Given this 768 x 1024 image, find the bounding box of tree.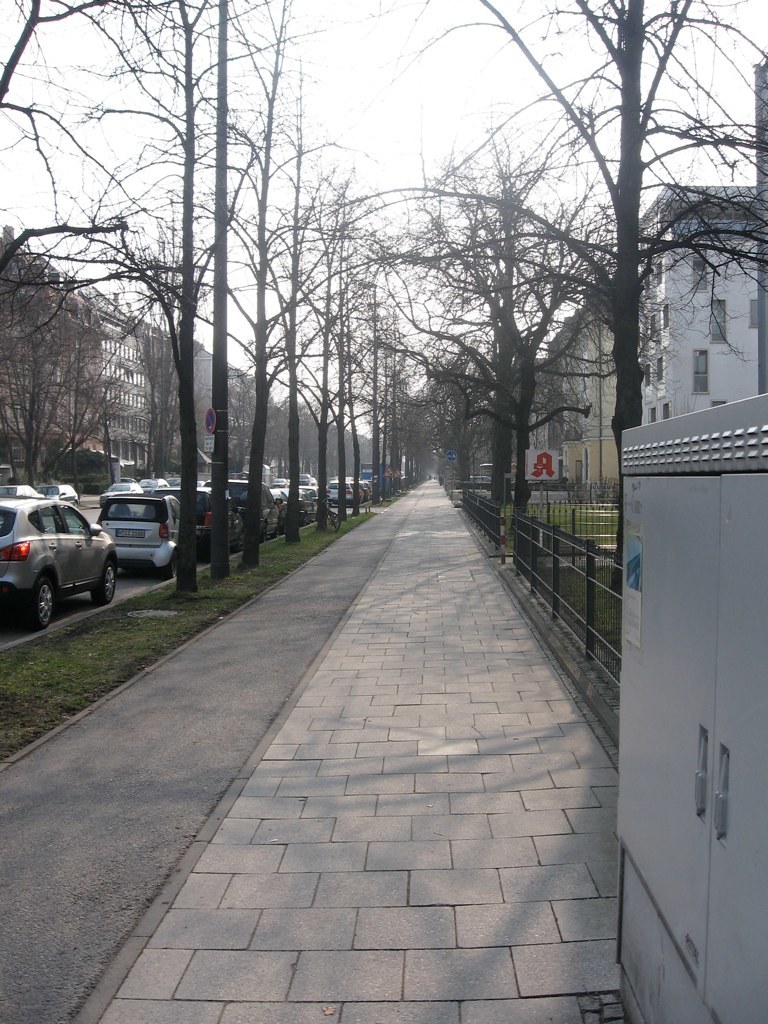
<box>337,0,767,616</box>.
